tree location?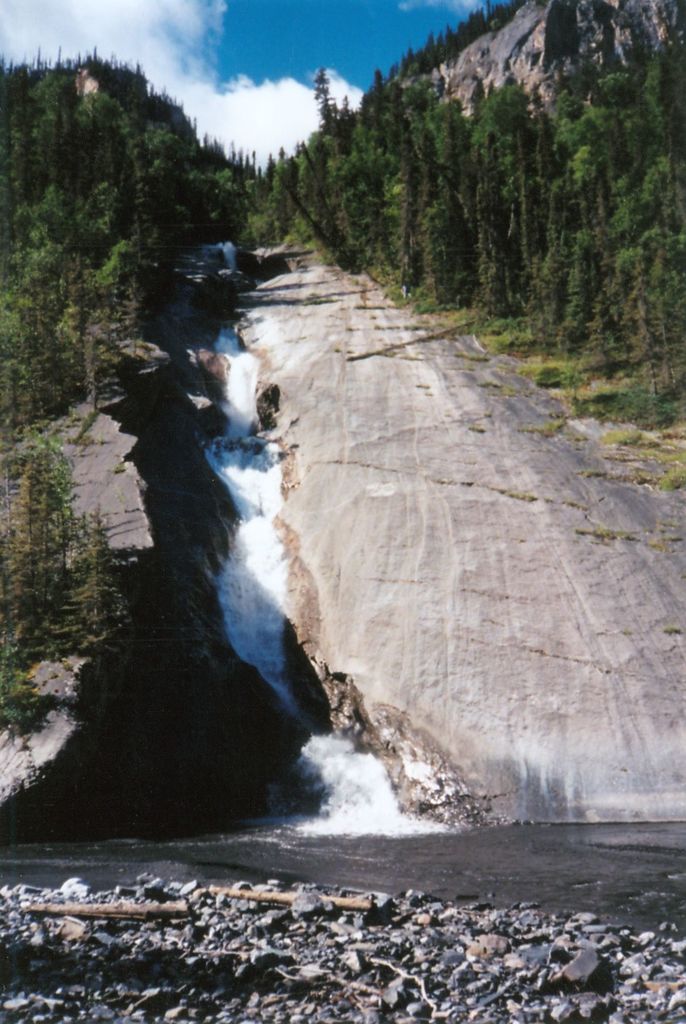
BBox(272, 35, 685, 406)
